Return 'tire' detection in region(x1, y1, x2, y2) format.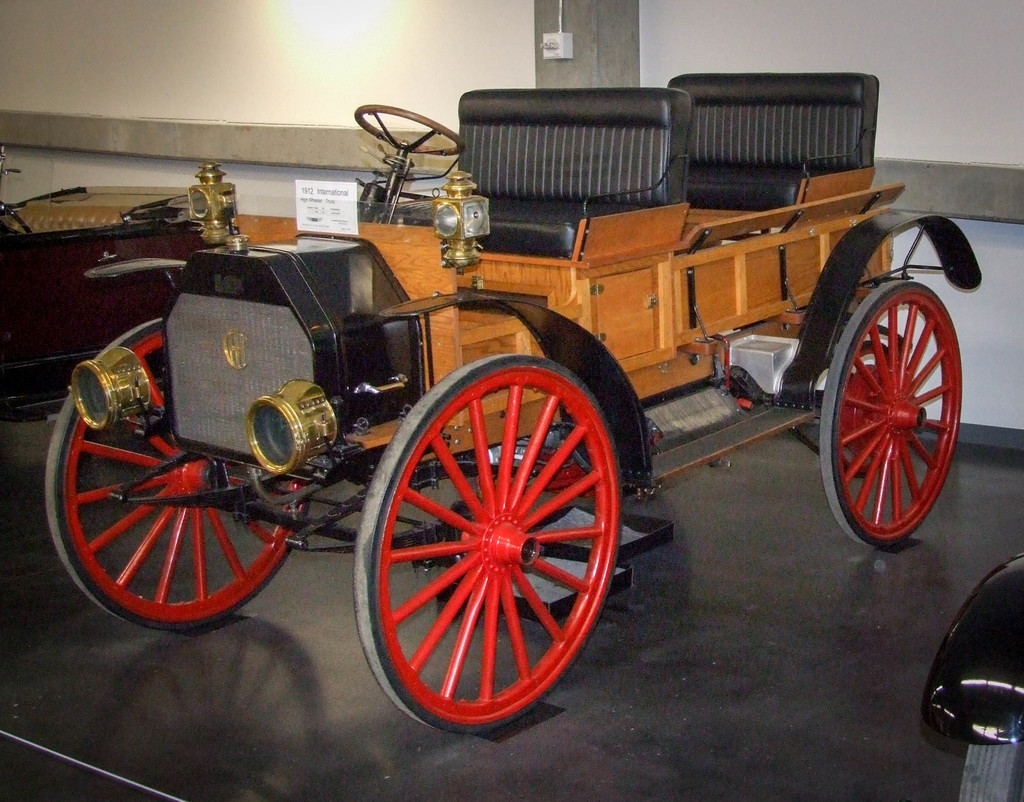
region(813, 277, 964, 547).
